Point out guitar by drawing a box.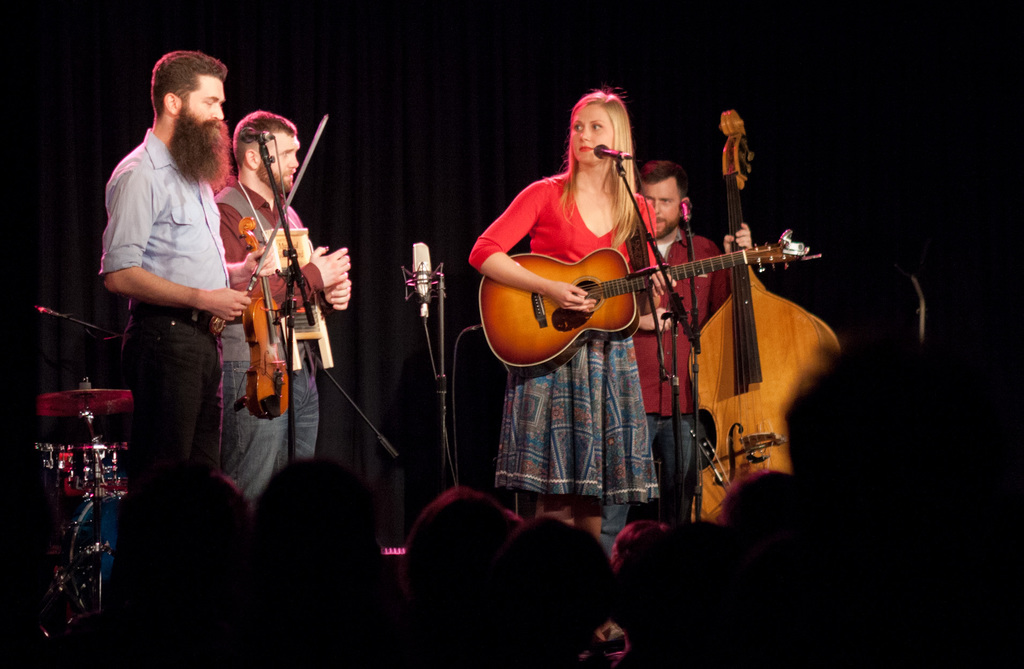
crop(237, 205, 303, 435).
